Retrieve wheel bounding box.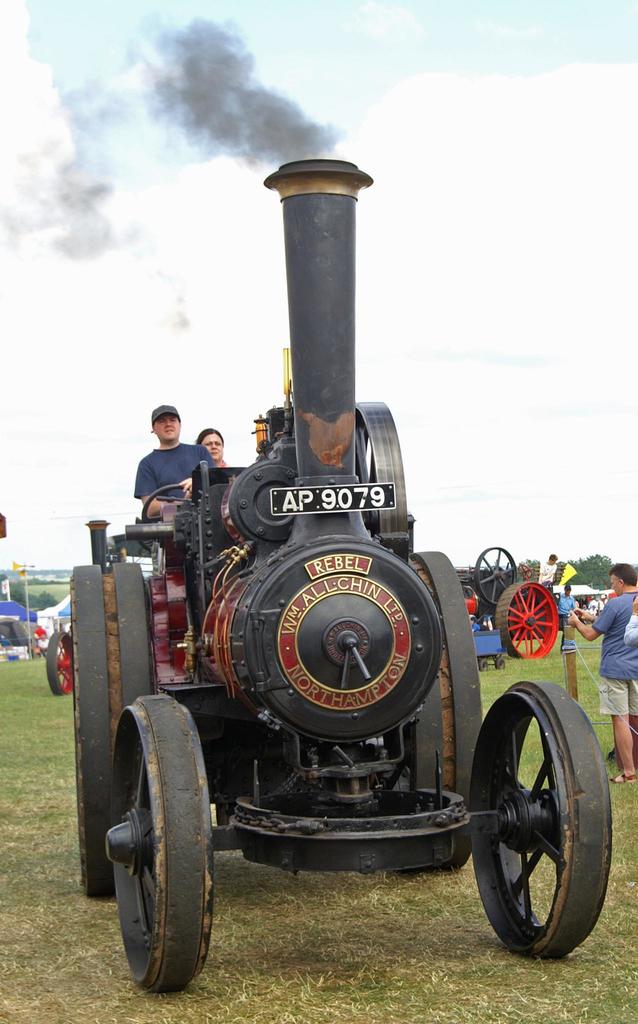
Bounding box: (left=45, top=632, right=73, bottom=693).
